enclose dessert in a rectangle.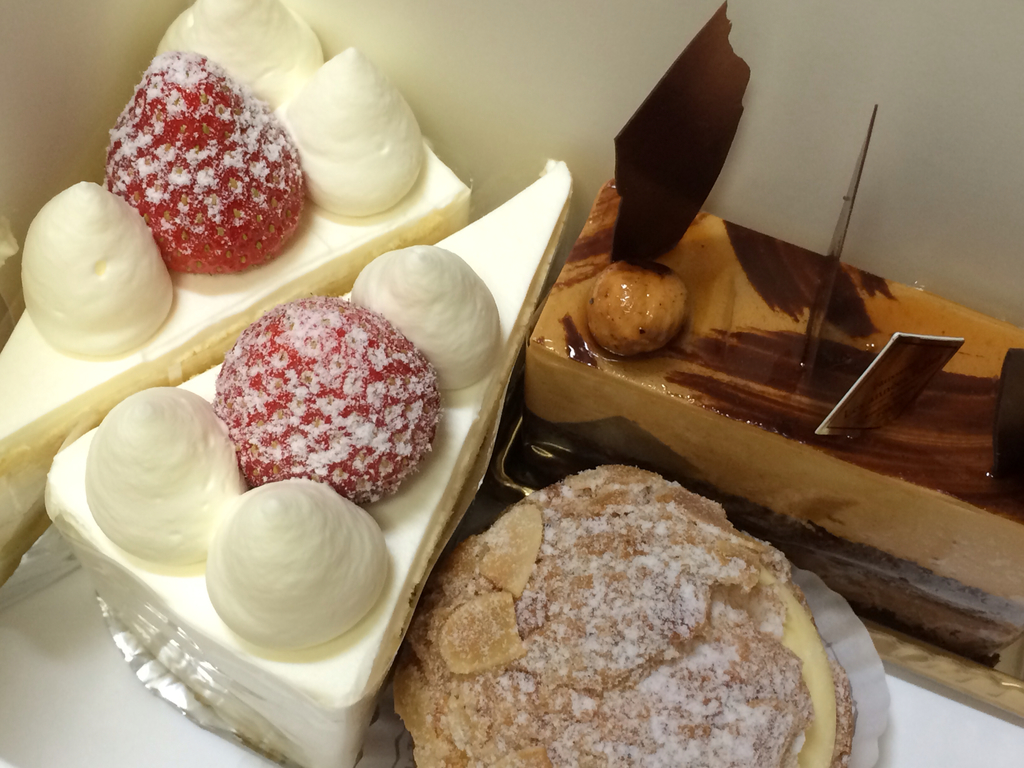
left=198, top=490, right=394, bottom=659.
